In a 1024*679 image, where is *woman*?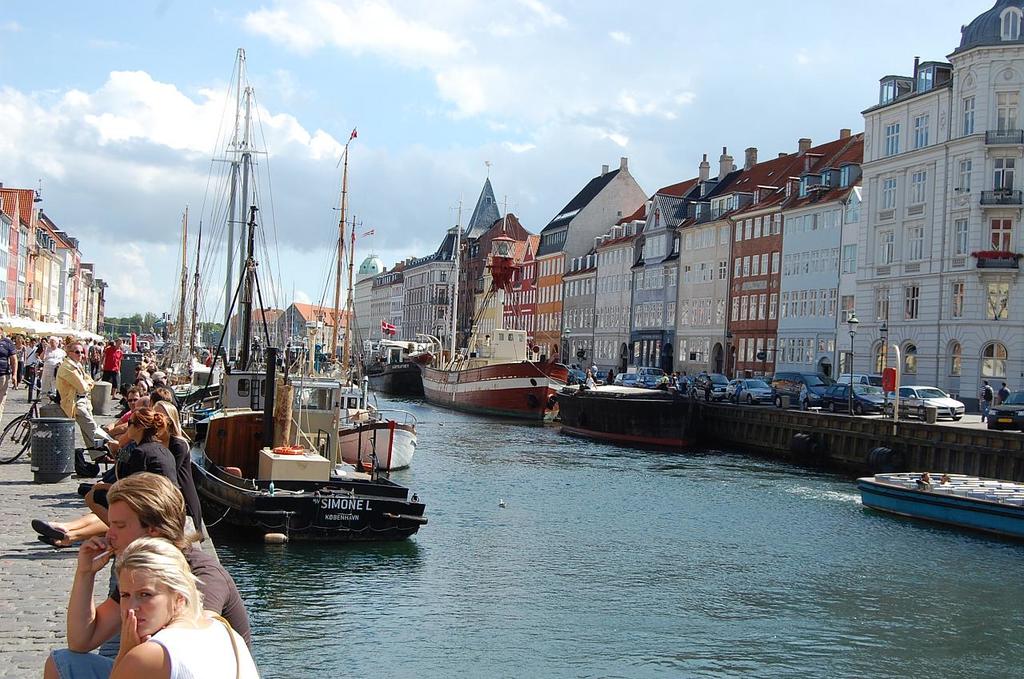
detection(795, 378, 807, 412).
